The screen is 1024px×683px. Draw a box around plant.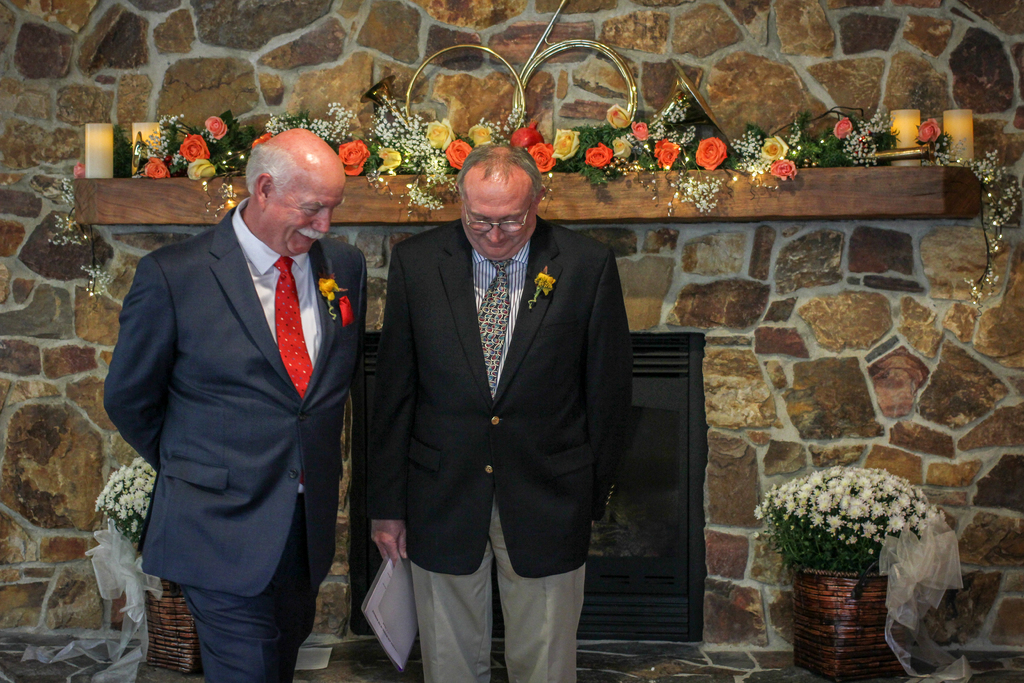
38:156:104:304.
